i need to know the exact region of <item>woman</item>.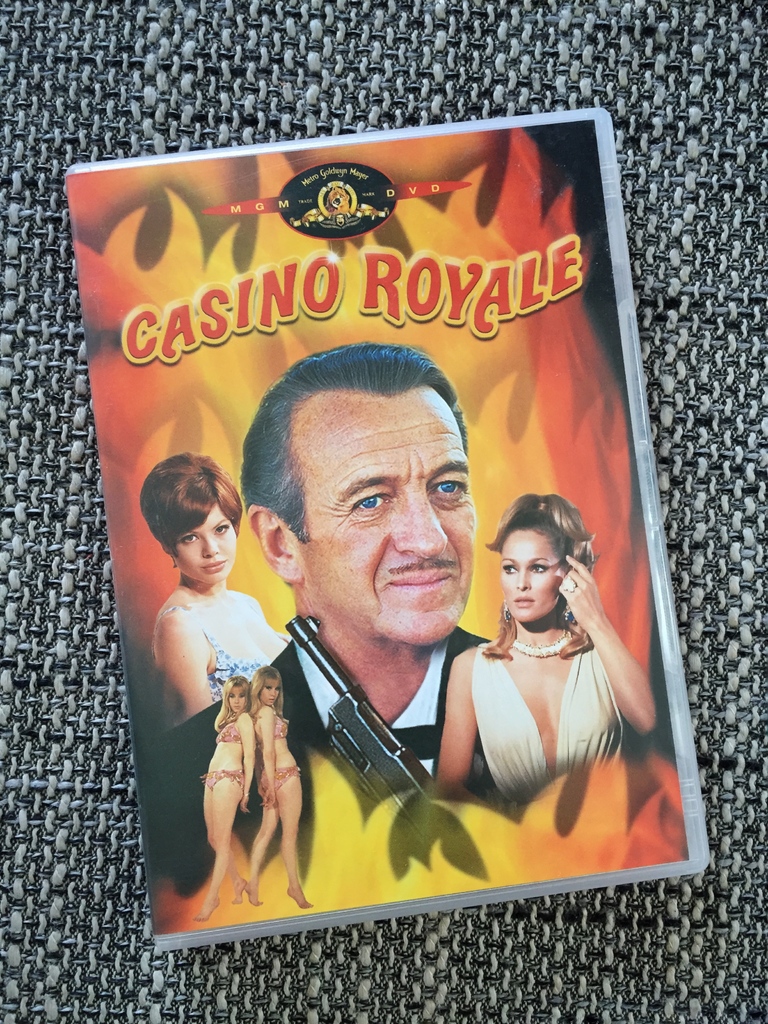
Region: <box>234,666,312,909</box>.
